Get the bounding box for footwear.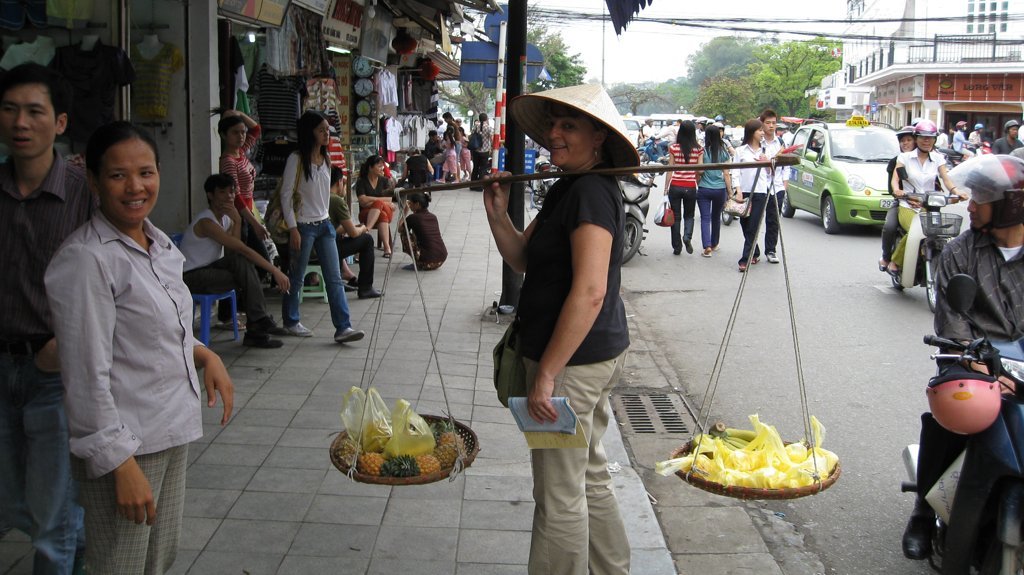
<box>683,236,688,251</box>.
